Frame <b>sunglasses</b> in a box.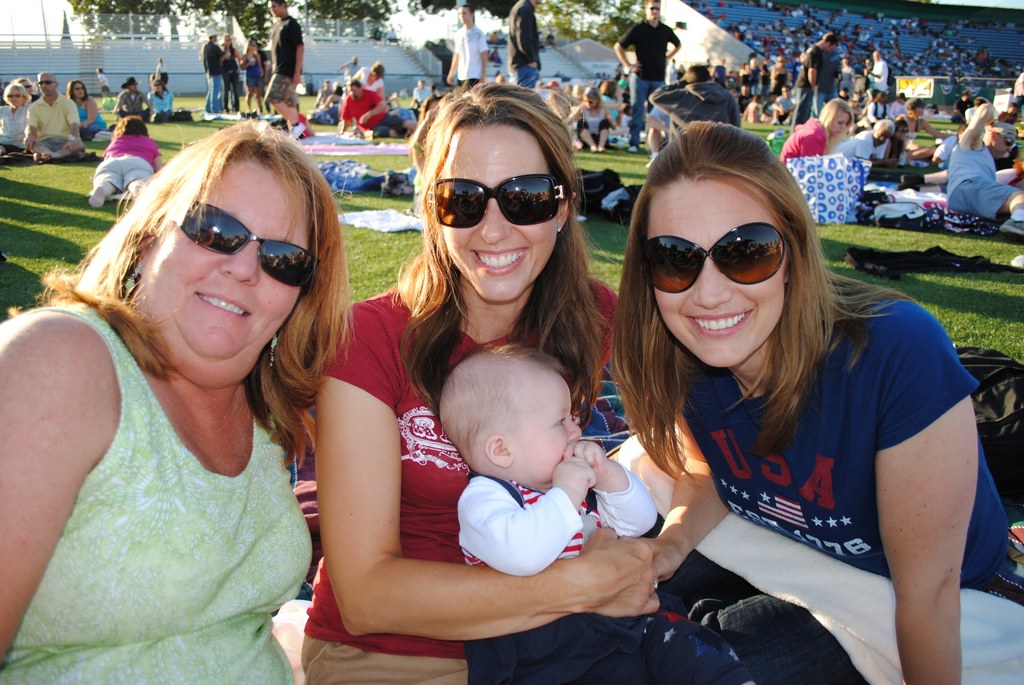
bbox(426, 170, 572, 228).
